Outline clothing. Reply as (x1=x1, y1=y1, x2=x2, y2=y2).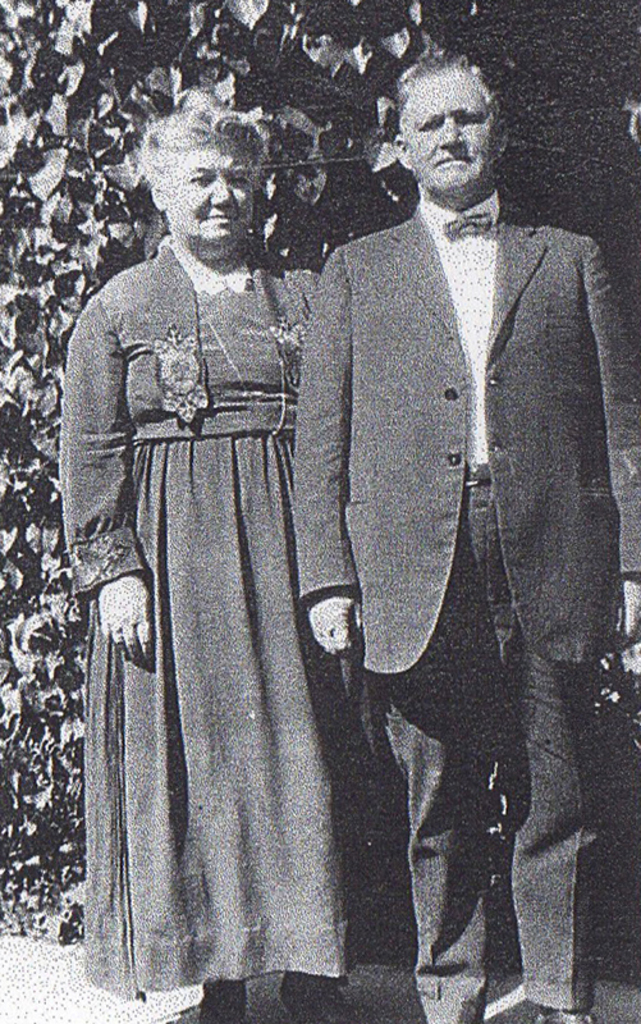
(x1=285, y1=182, x2=640, y2=1023).
